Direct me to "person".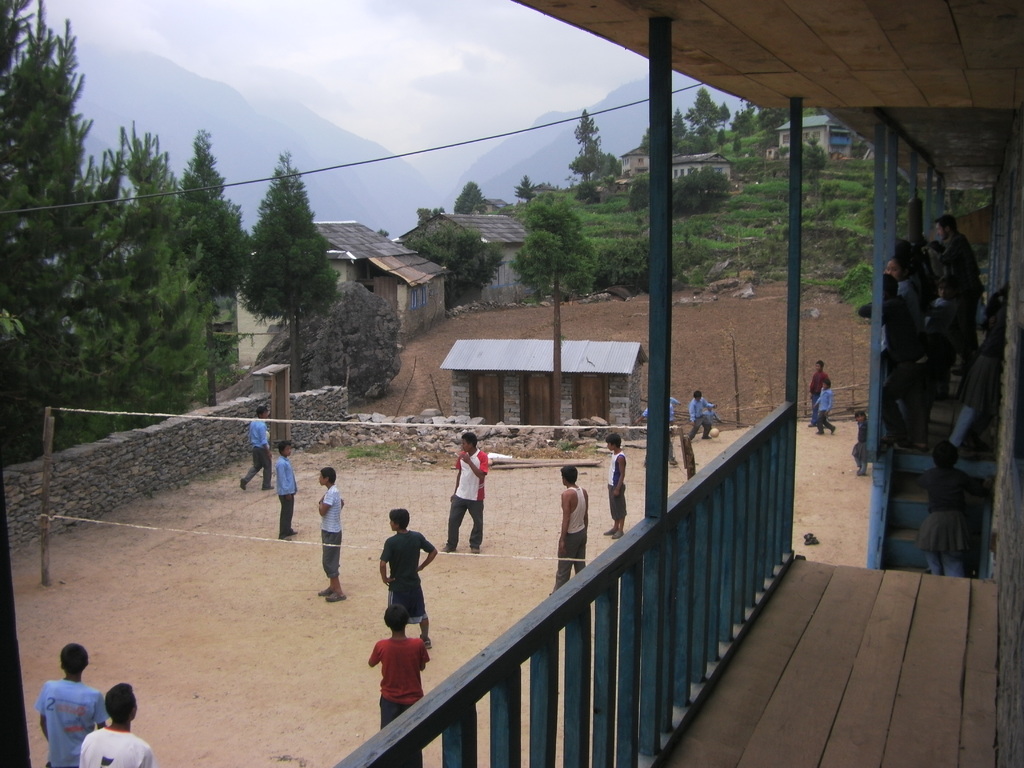
Direction: (316, 462, 348, 601).
